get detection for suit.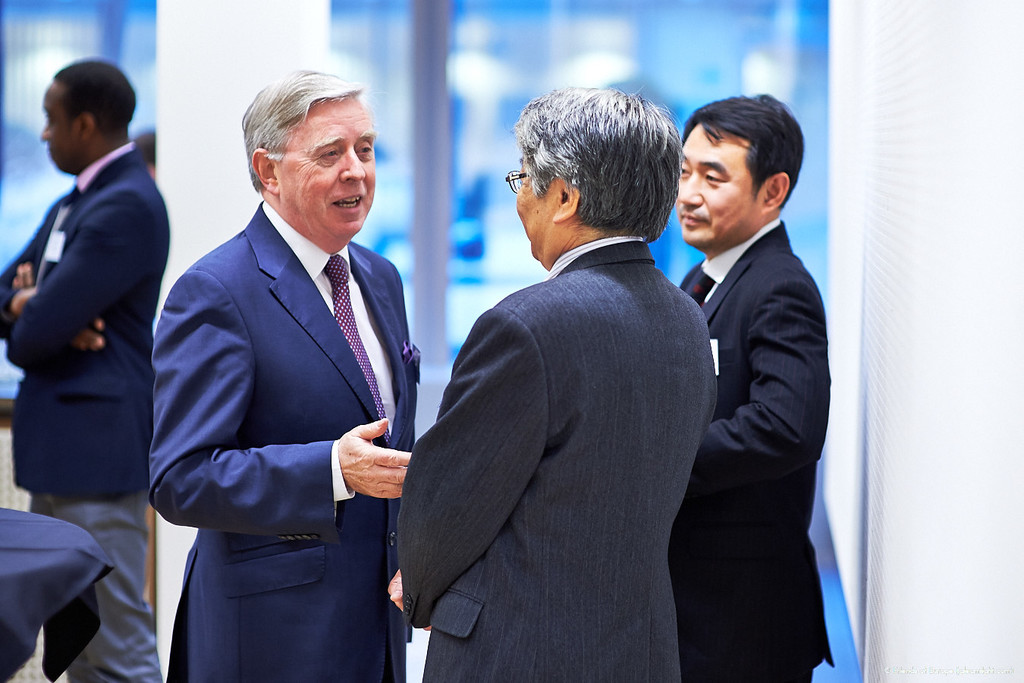
Detection: pyautogui.locateOnScreen(0, 141, 168, 682).
